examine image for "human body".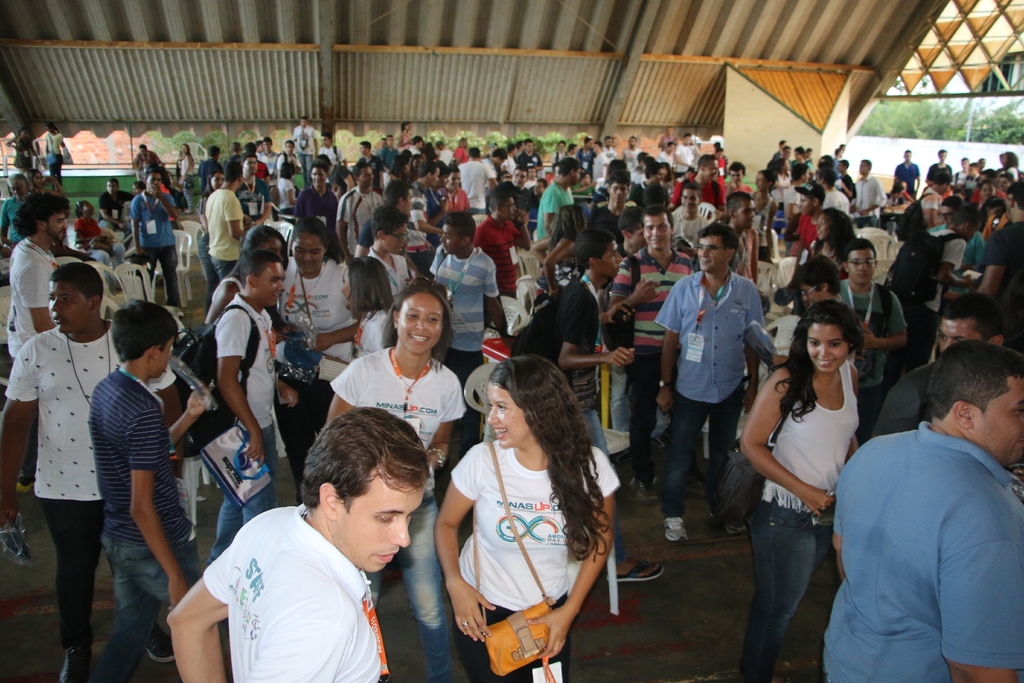
Examination result: box(204, 295, 285, 564).
